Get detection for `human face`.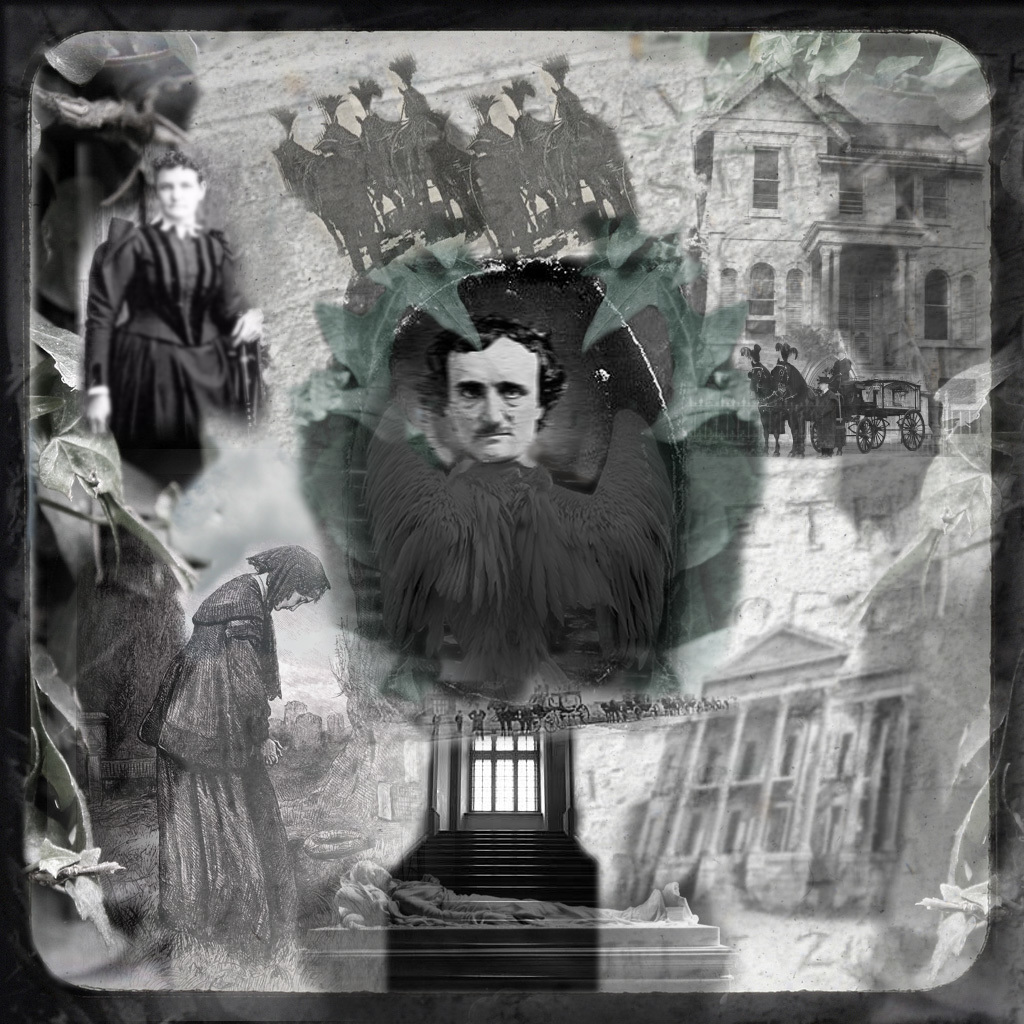
Detection: (156, 173, 199, 219).
